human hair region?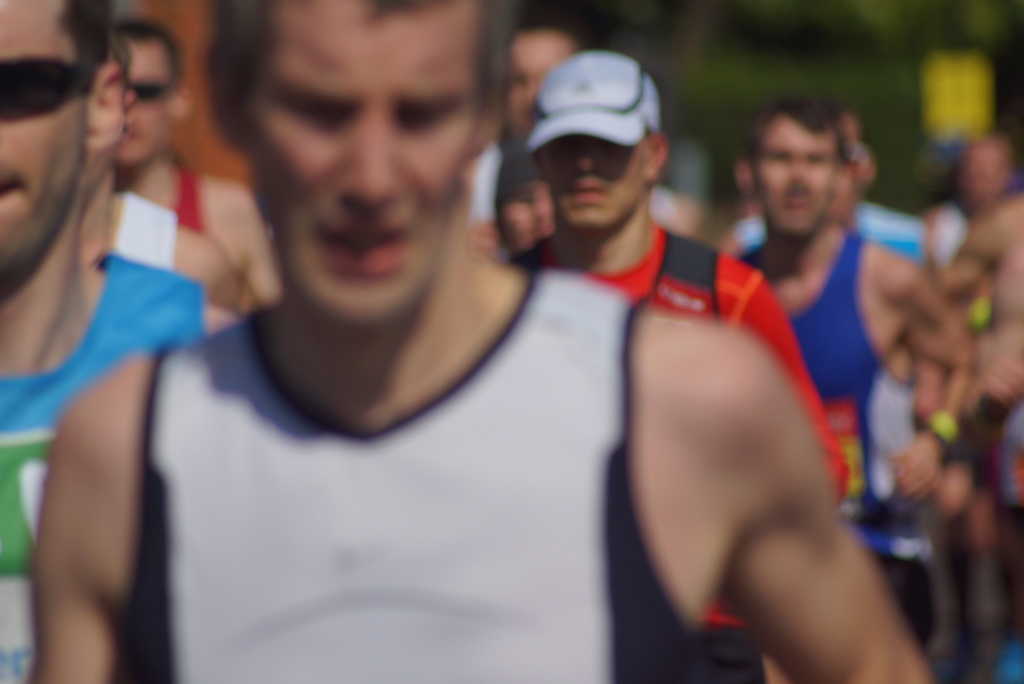
201, 0, 522, 141
